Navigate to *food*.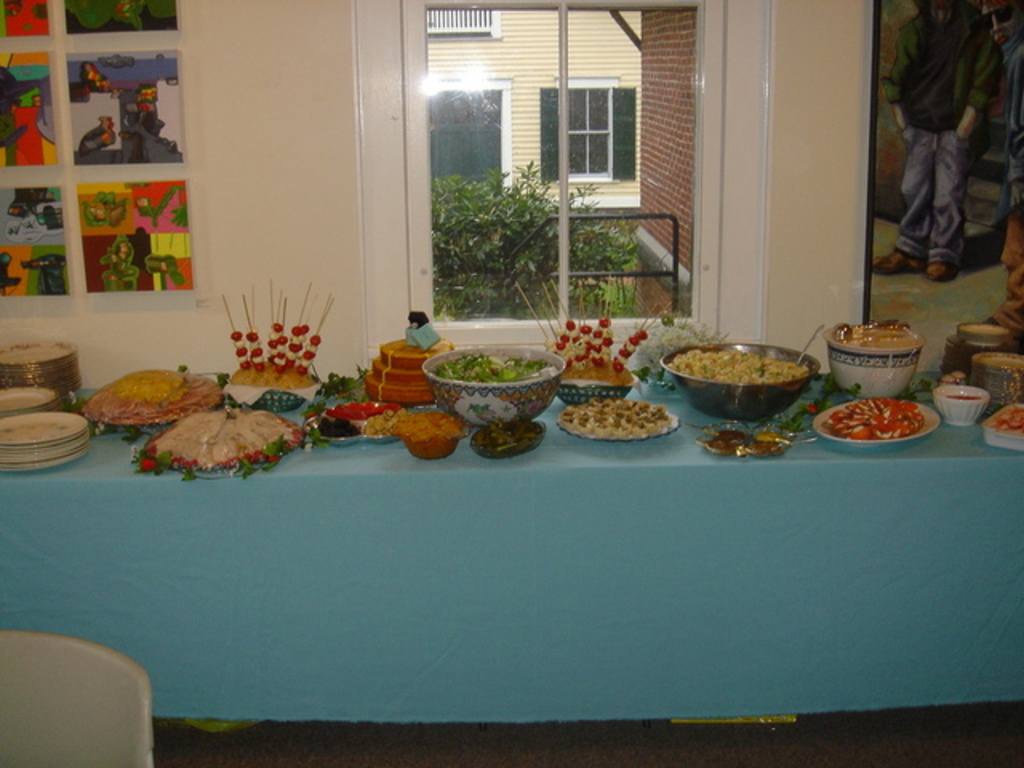
Navigation target: x1=144 y1=406 x2=298 y2=469.
